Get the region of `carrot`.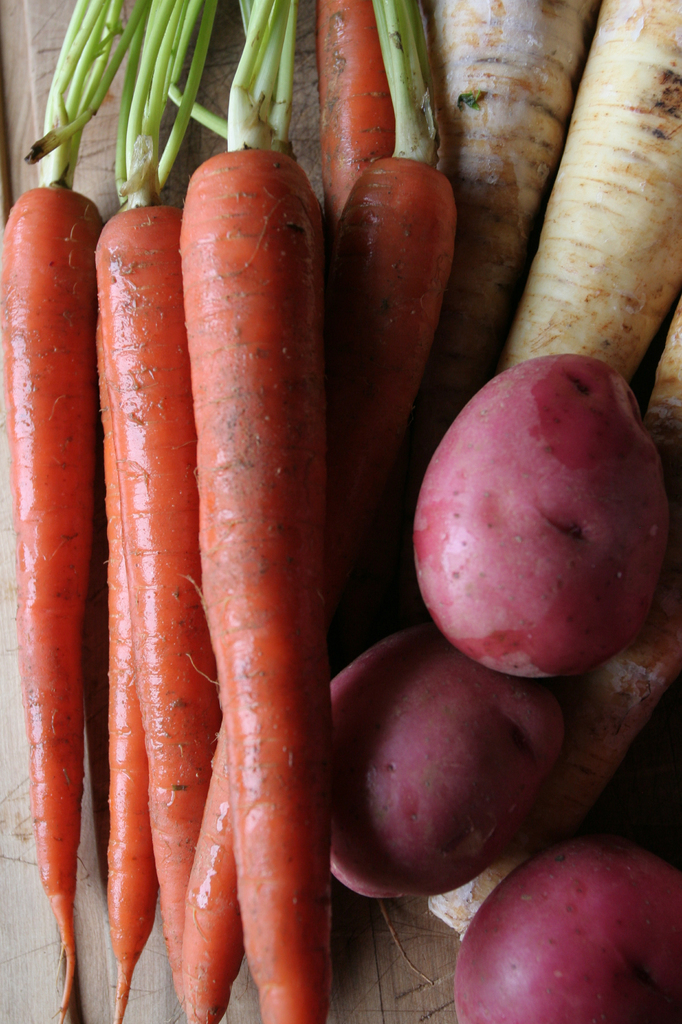
<region>97, 0, 218, 1022</region>.
